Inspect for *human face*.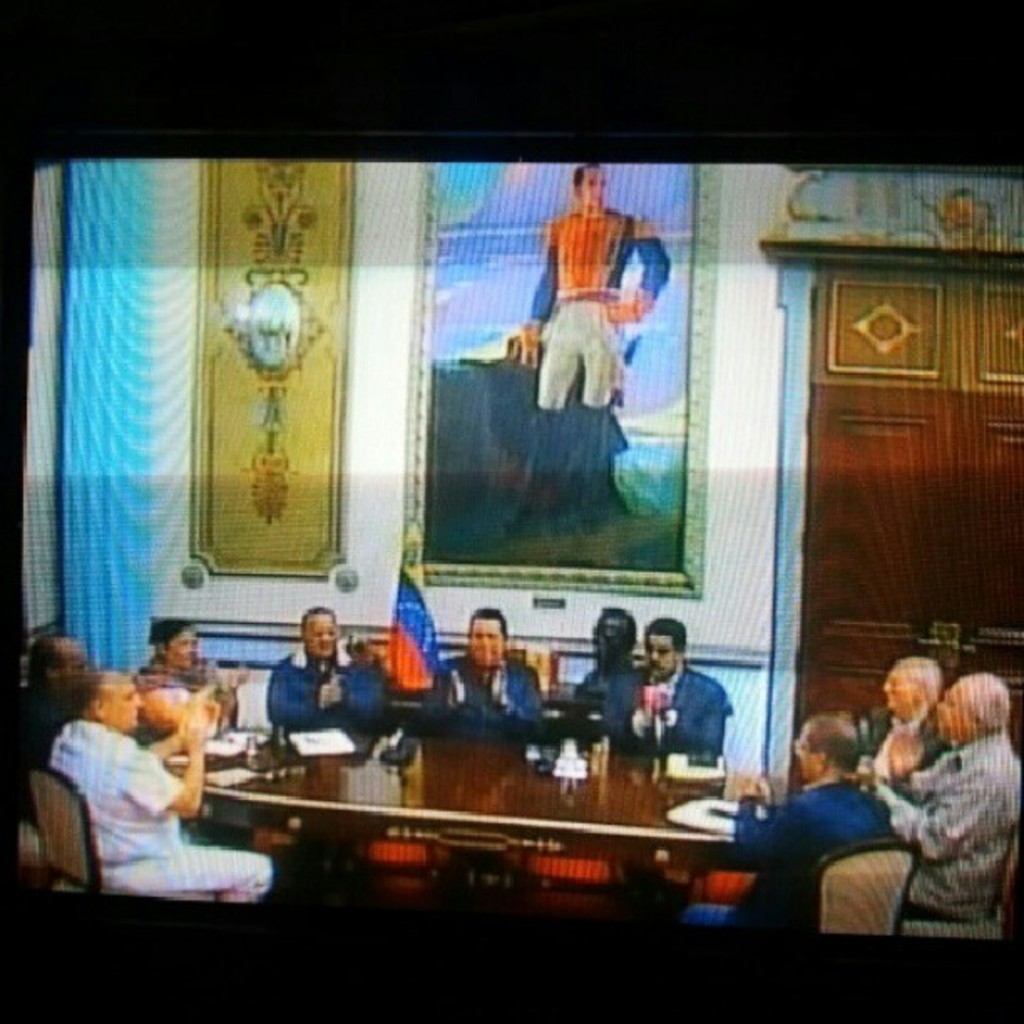
Inspection: (left=306, top=606, right=333, bottom=654).
